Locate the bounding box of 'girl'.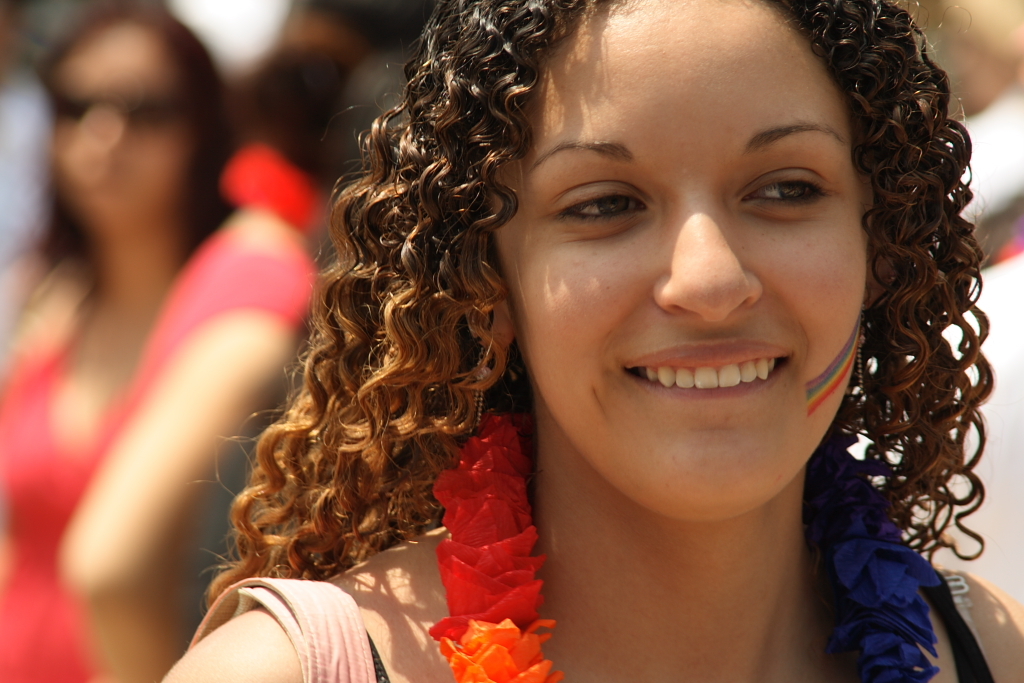
Bounding box: (0, 8, 232, 682).
